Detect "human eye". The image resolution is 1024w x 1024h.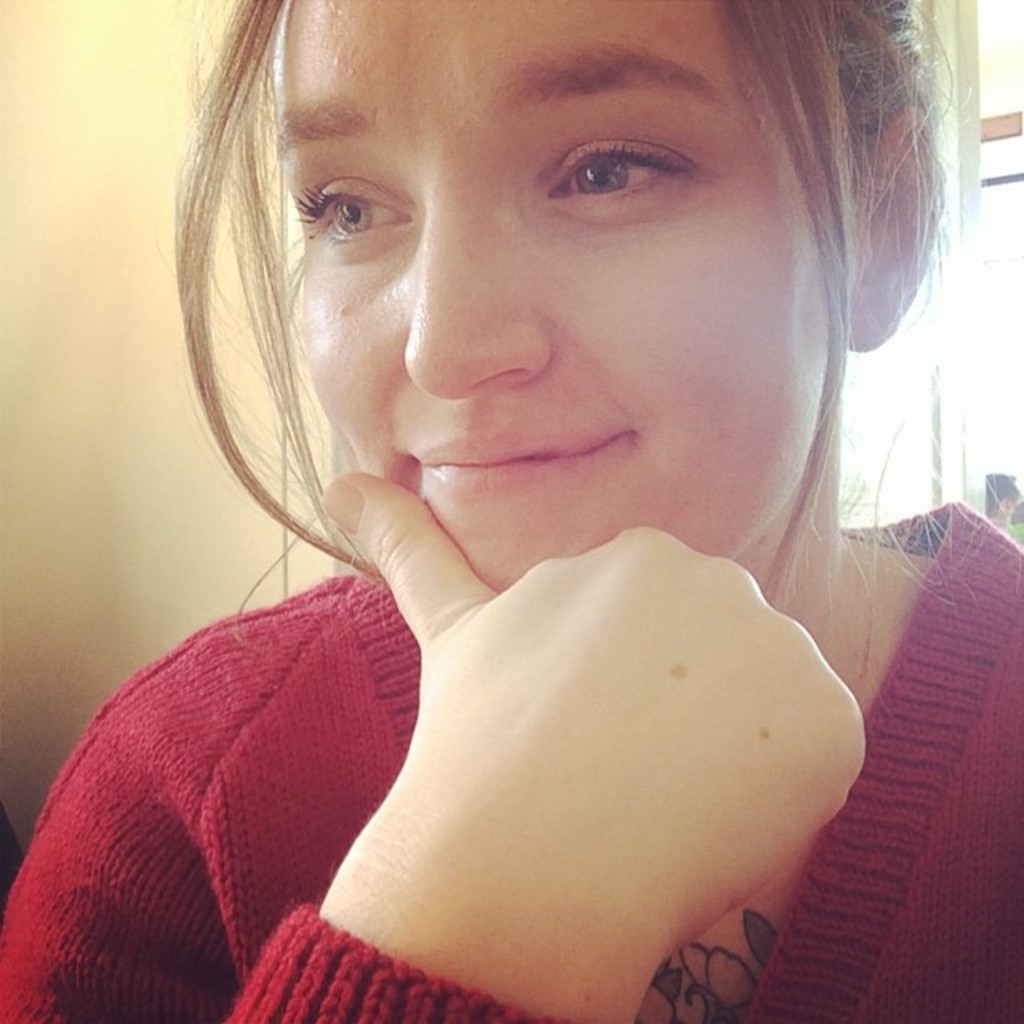
[536, 131, 694, 226].
